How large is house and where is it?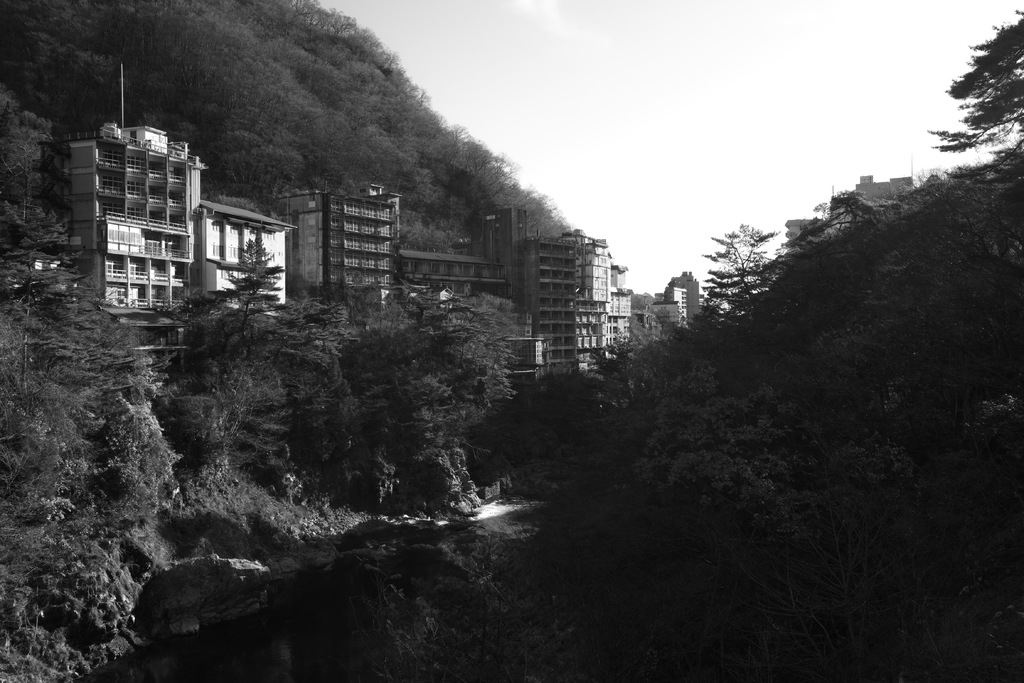
Bounding box: 264, 178, 404, 327.
